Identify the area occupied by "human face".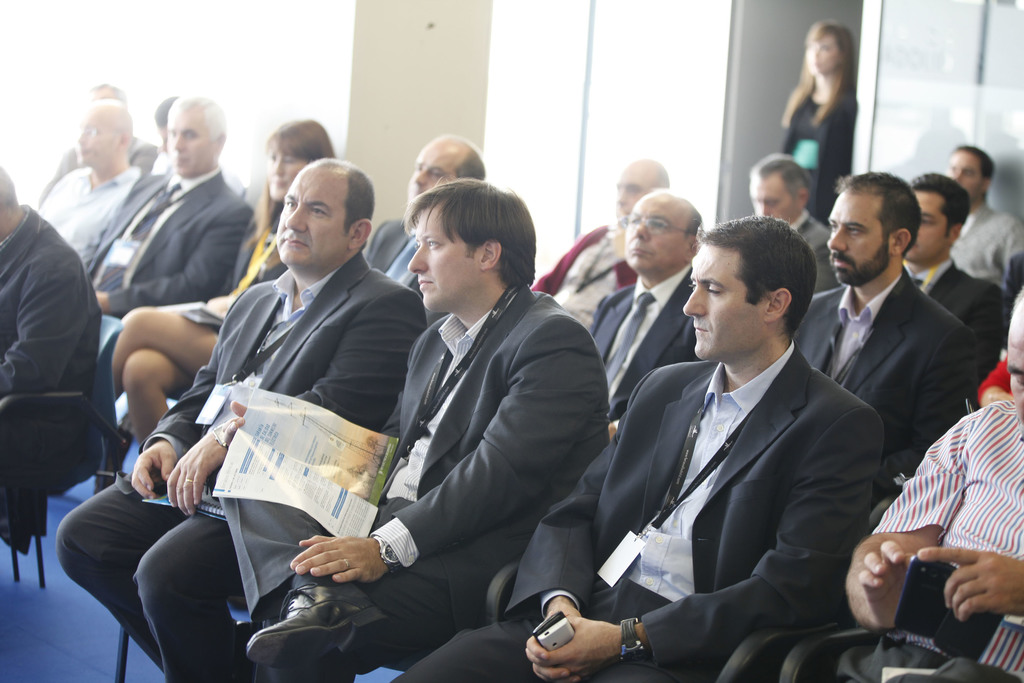
Area: bbox=(945, 149, 977, 194).
